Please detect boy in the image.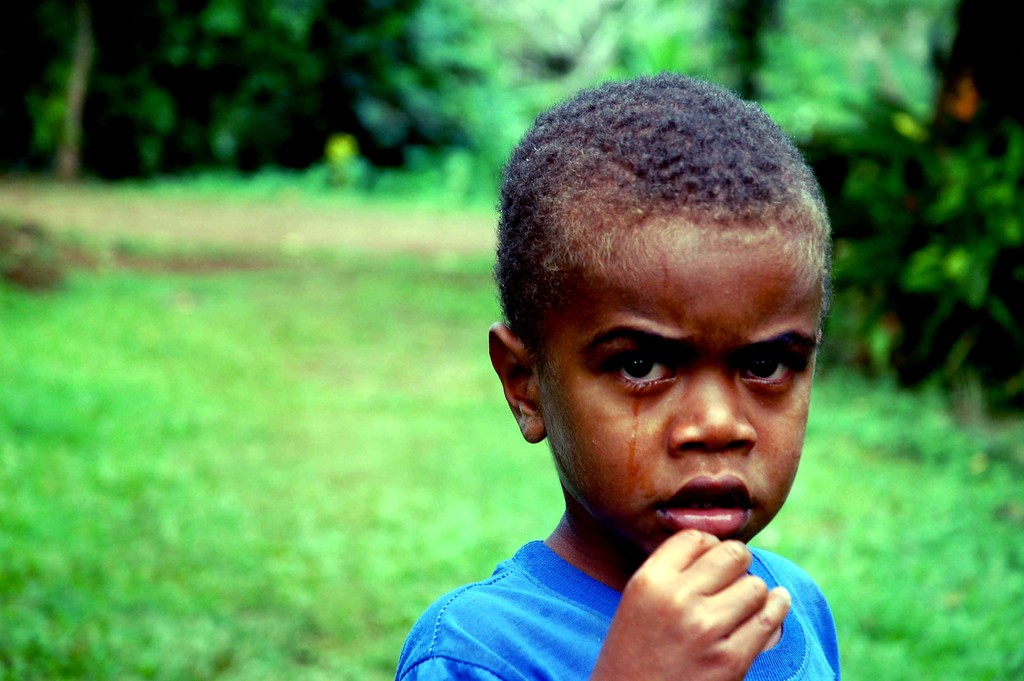
bbox(394, 77, 846, 680).
